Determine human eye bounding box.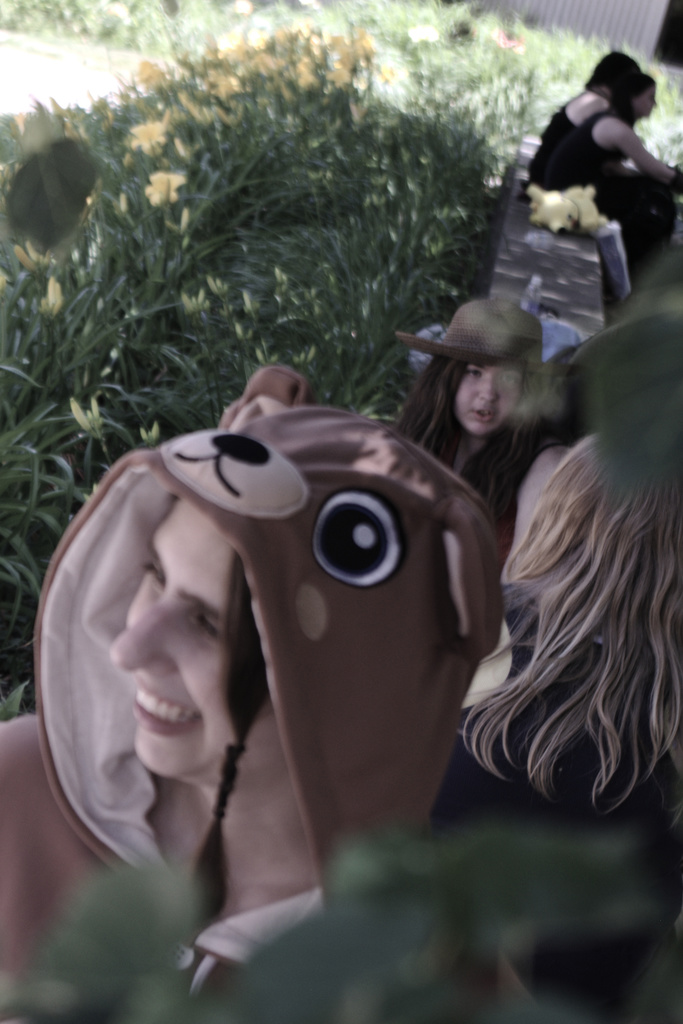
Determined: bbox=(463, 367, 482, 375).
